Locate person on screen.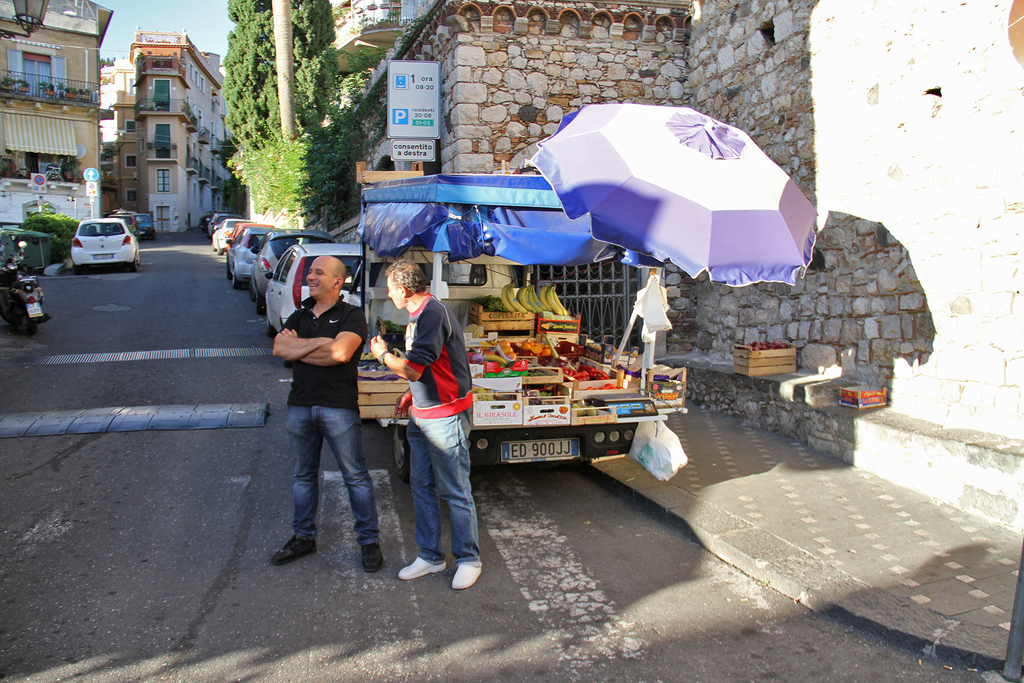
On screen at [385, 255, 479, 579].
